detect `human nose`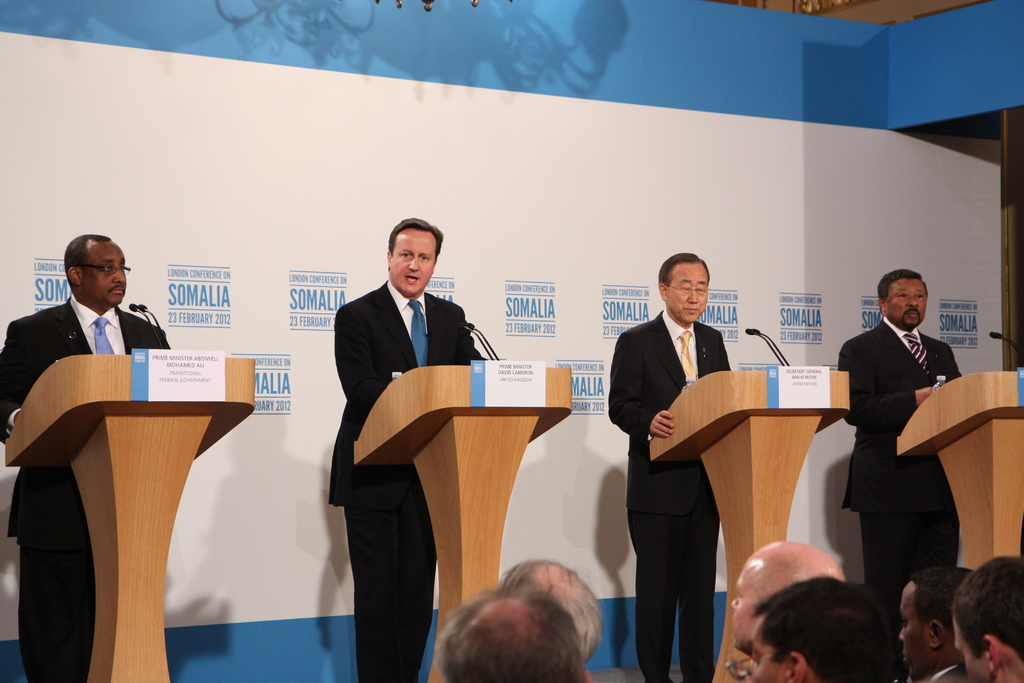
bbox=(111, 267, 125, 285)
